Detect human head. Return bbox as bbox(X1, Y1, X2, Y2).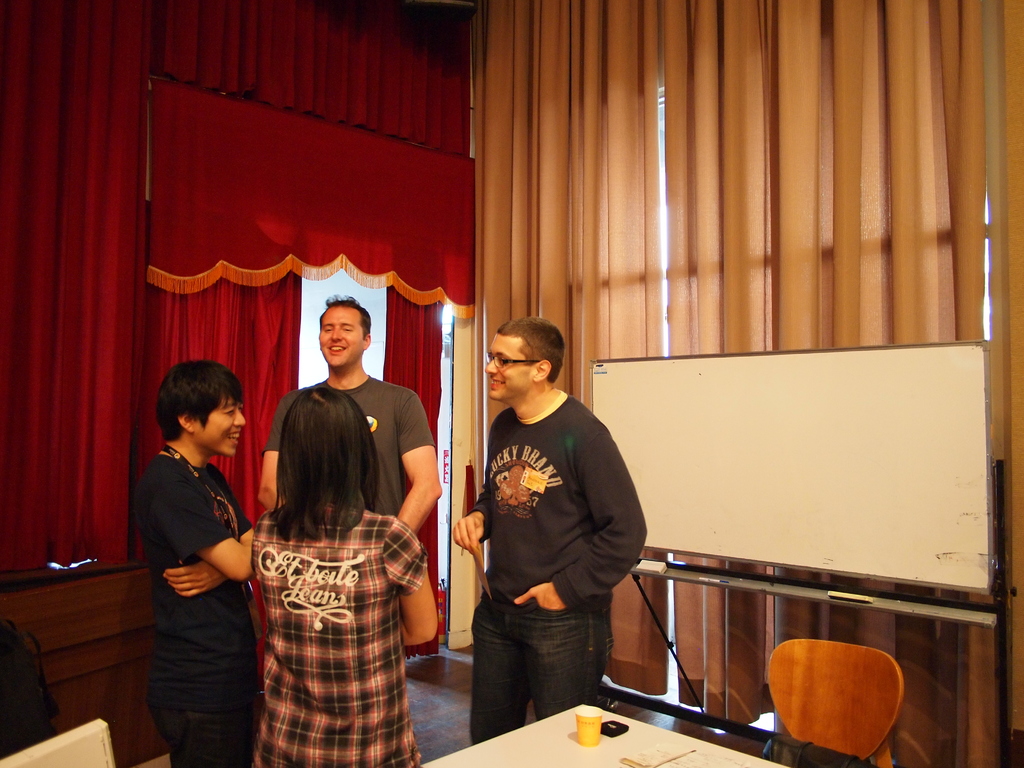
bbox(142, 365, 241, 470).
